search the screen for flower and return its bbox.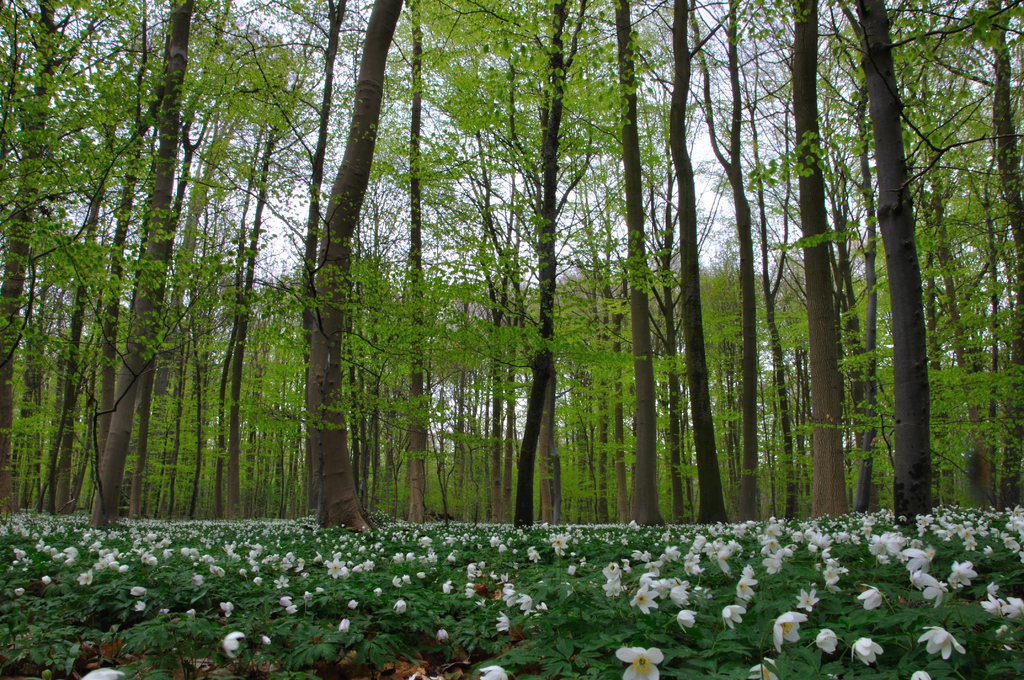
Found: x1=772 y1=613 x2=810 y2=654.
